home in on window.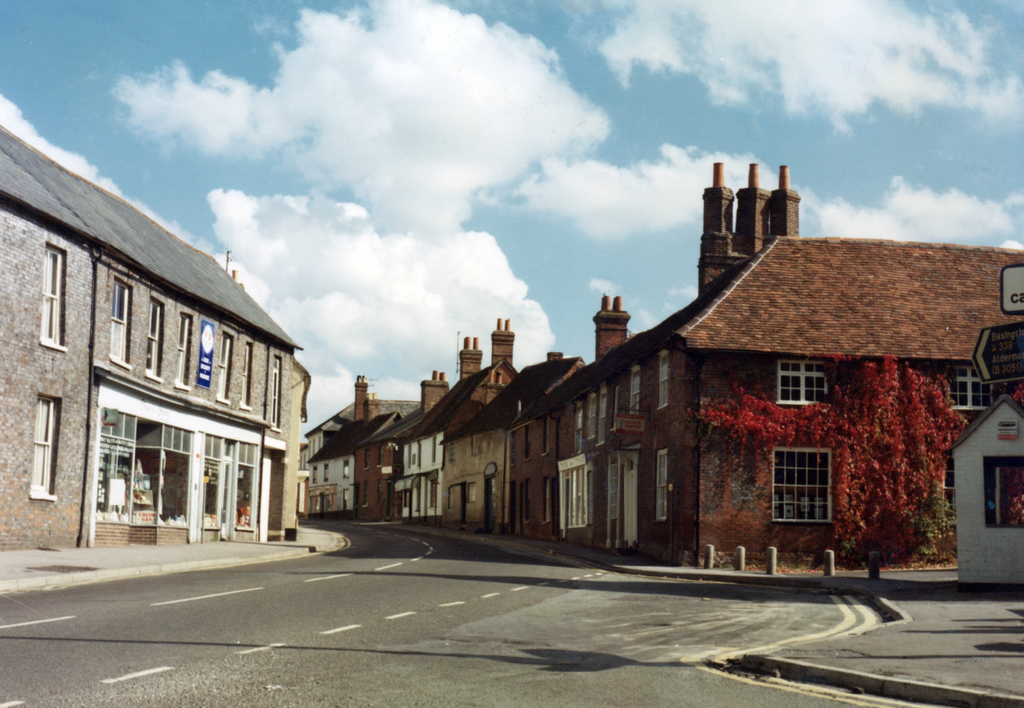
Homed in at box(771, 449, 830, 522).
